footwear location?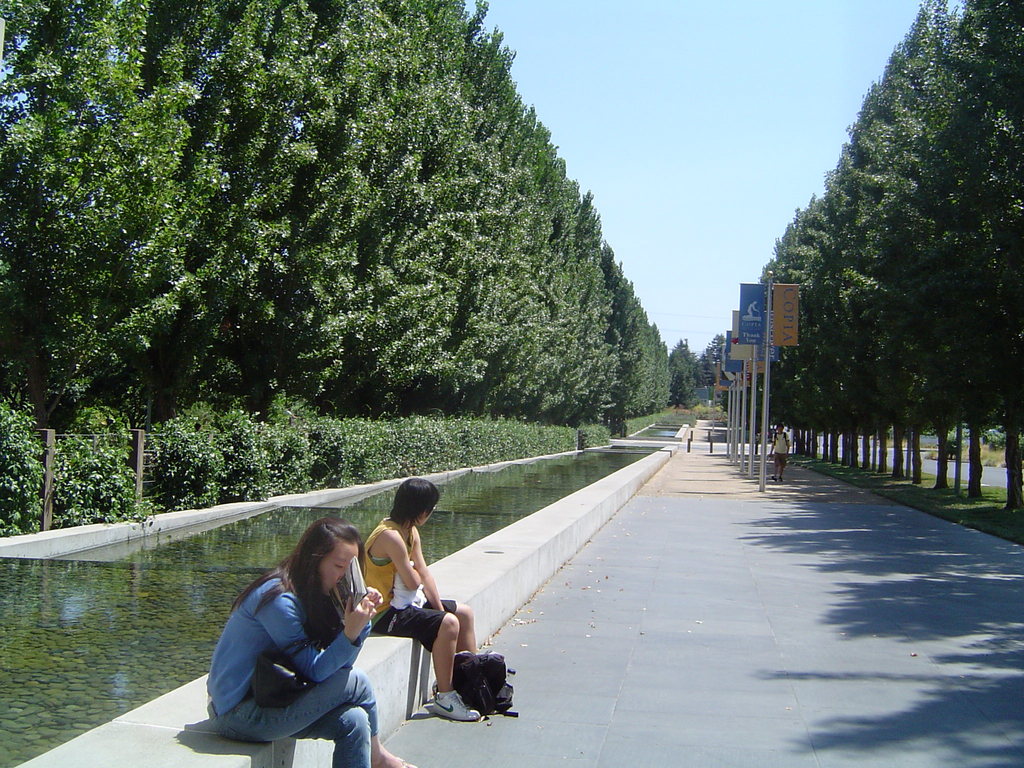
(429, 688, 483, 720)
